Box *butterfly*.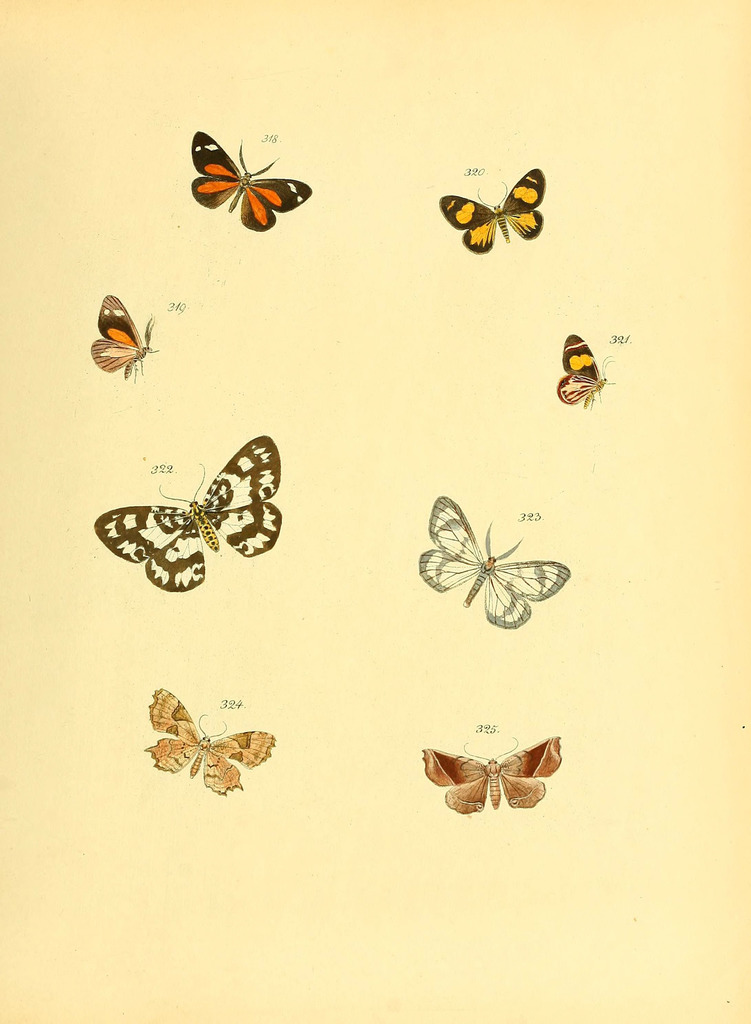
86, 286, 165, 383.
